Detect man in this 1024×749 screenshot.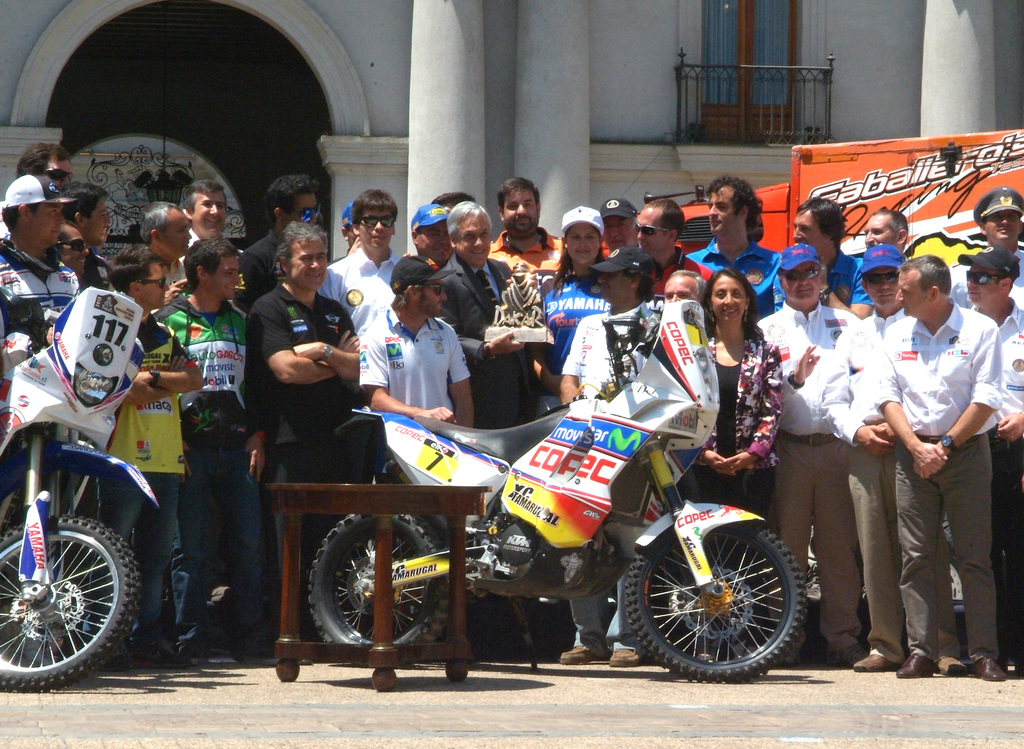
Detection: {"left": 852, "top": 235, "right": 916, "bottom": 672}.
